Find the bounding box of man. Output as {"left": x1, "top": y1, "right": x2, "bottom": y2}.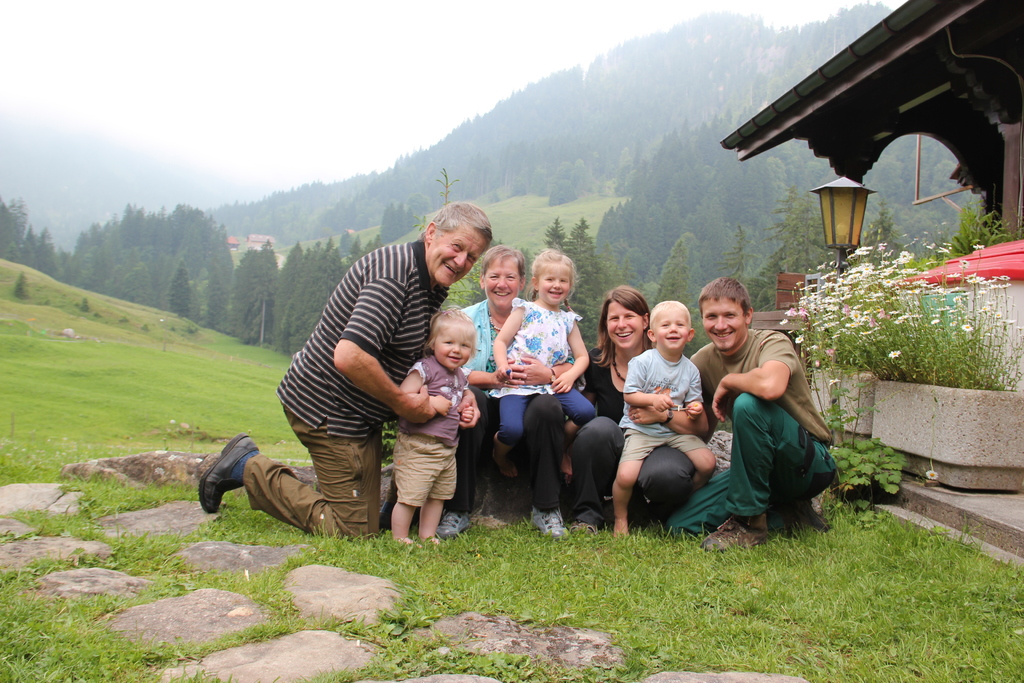
{"left": 240, "top": 197, "right": 492, "bottom": 559}.
